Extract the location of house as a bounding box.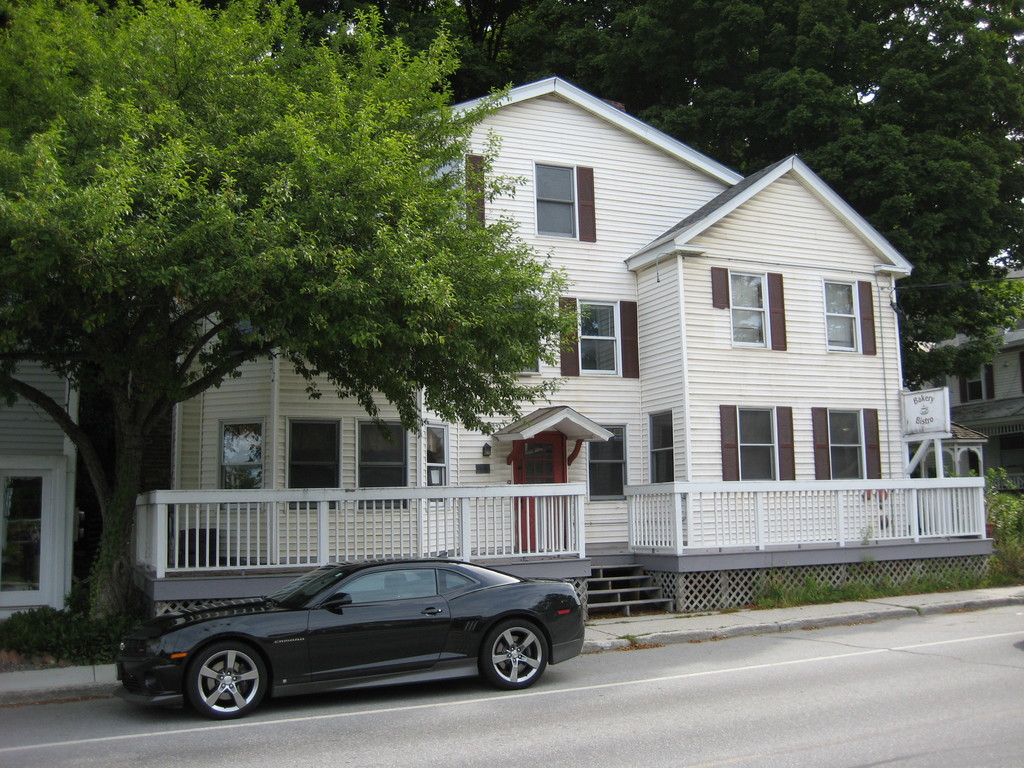
left=399, top=73, right=945, bottom=595.
